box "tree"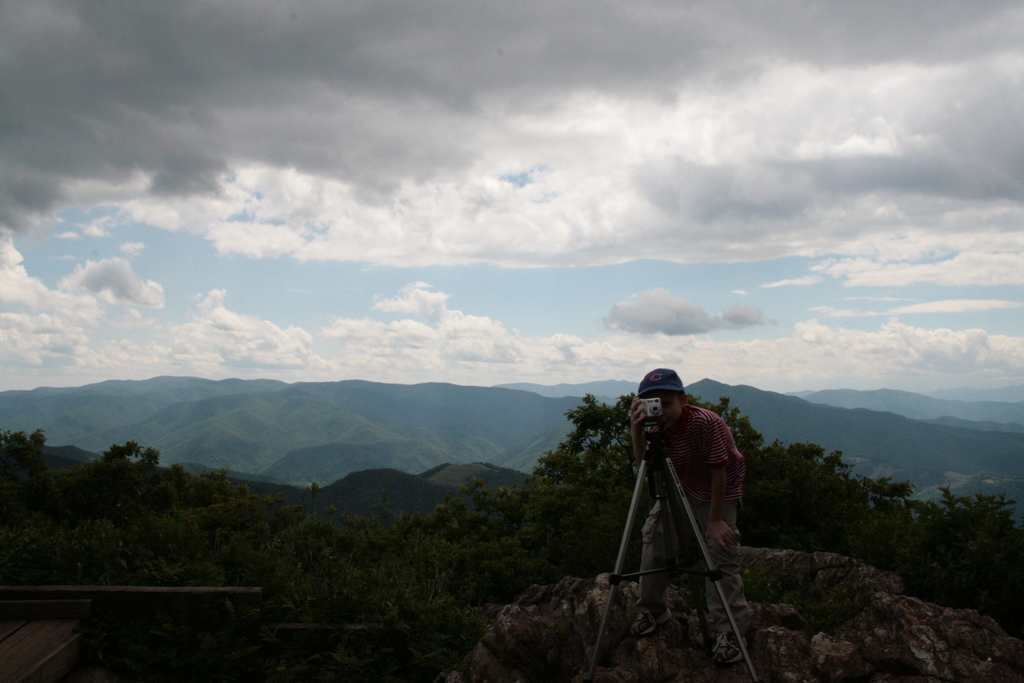
detection(0, 424, 60, 547)
